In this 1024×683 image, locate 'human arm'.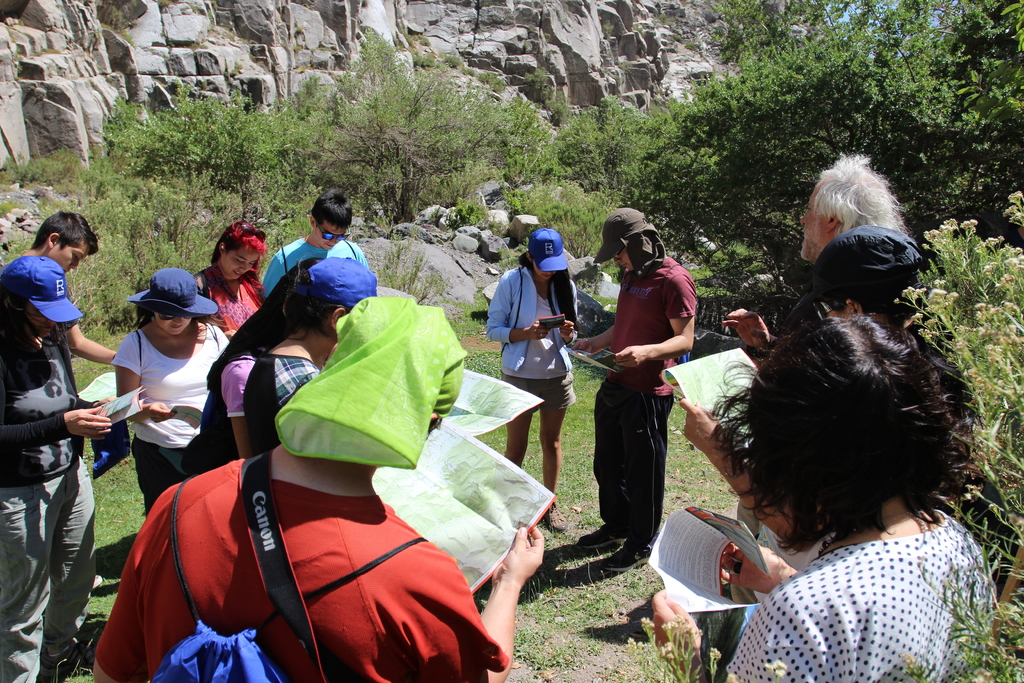
Bounding box: select_region(559, 276, 617, 363).
